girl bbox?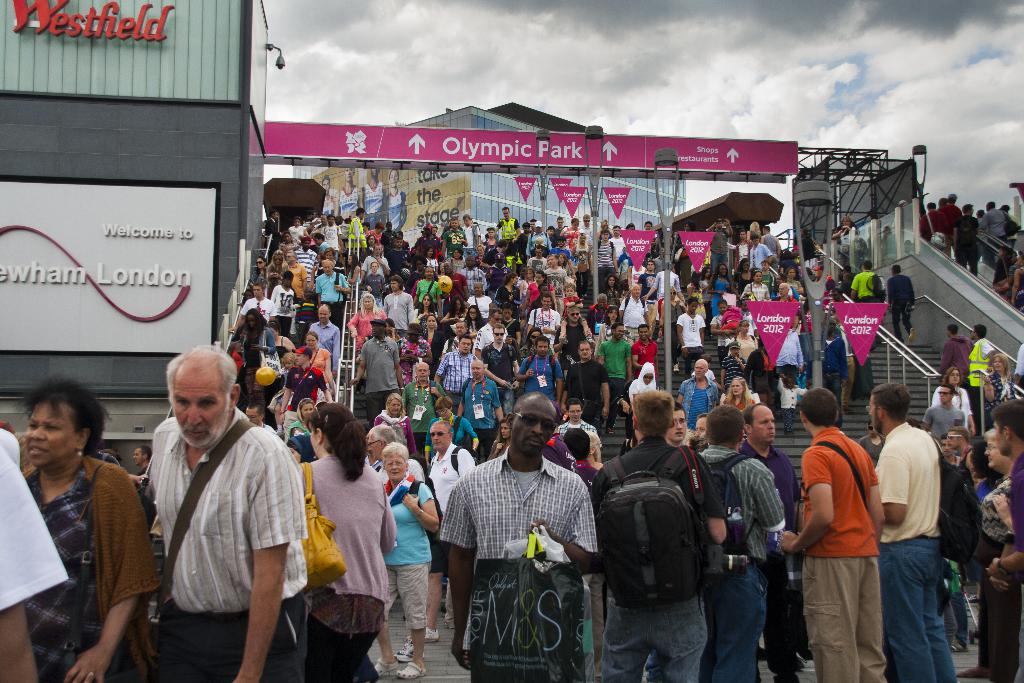
left=723, top=377, right=758, bottom=415
